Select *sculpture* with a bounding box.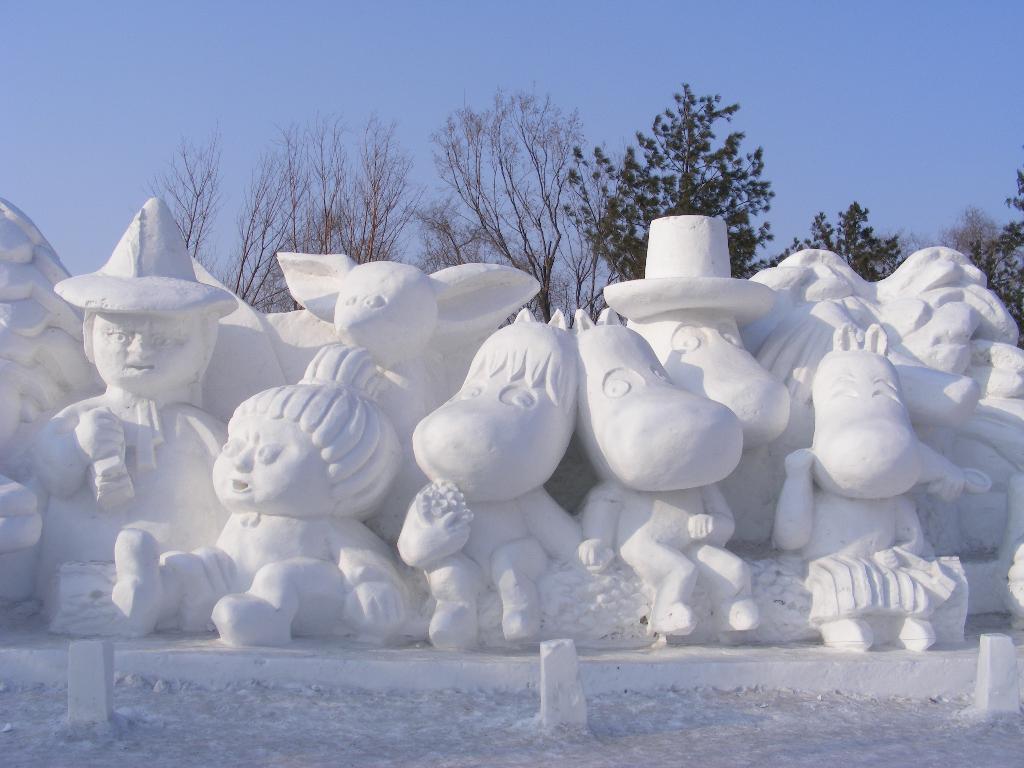
<bbox>18, 199, 244, 634</bbox>.
